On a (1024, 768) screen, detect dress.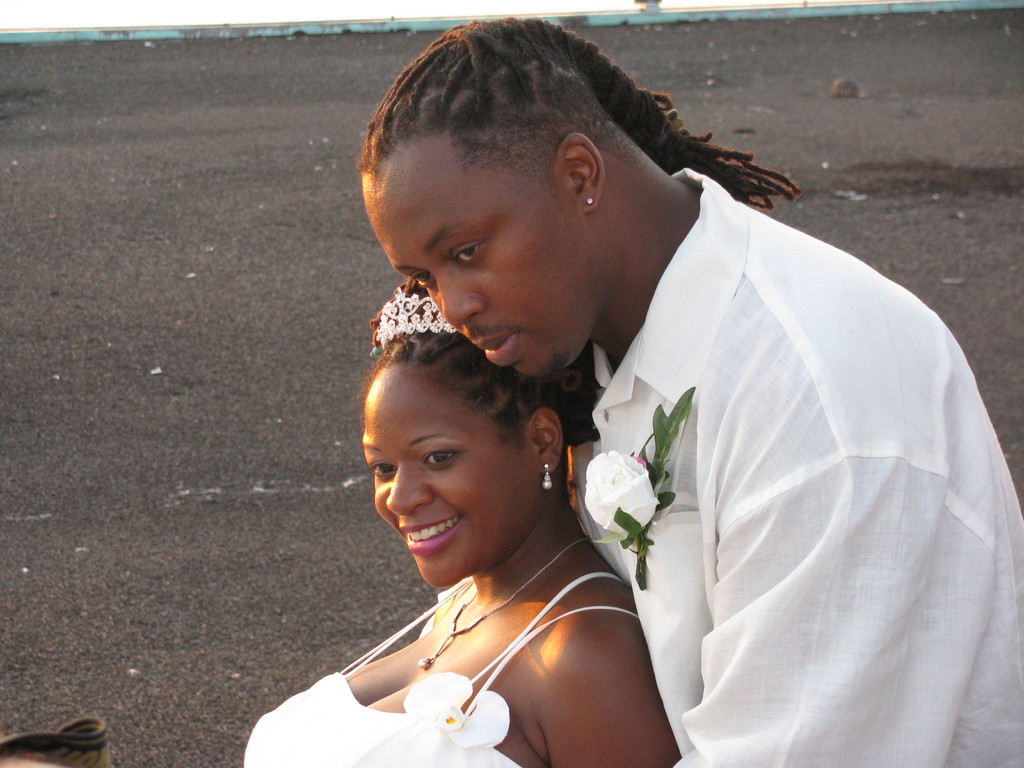
x1=242, y1=573, x2=643, y2=767.
